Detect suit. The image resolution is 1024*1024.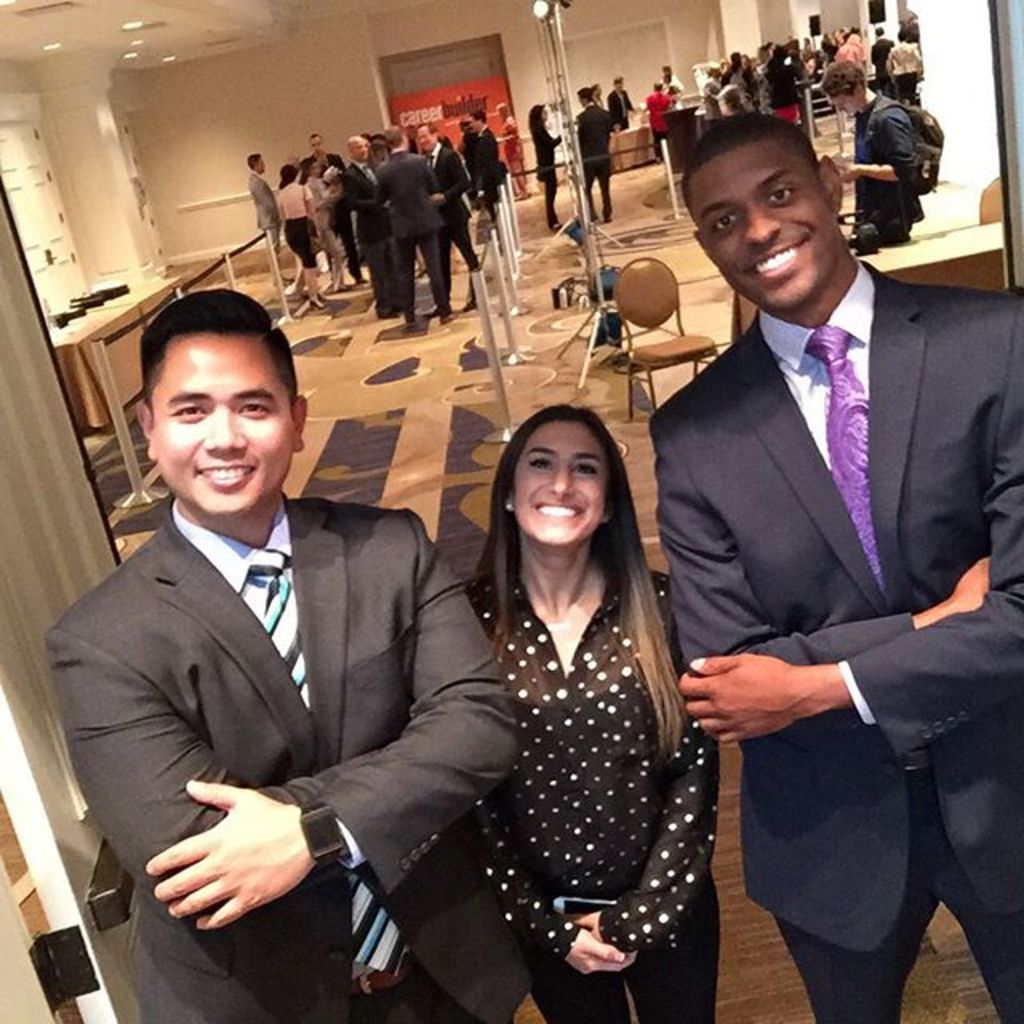
<bbox>574, 102, 611, 213</bbox>.
